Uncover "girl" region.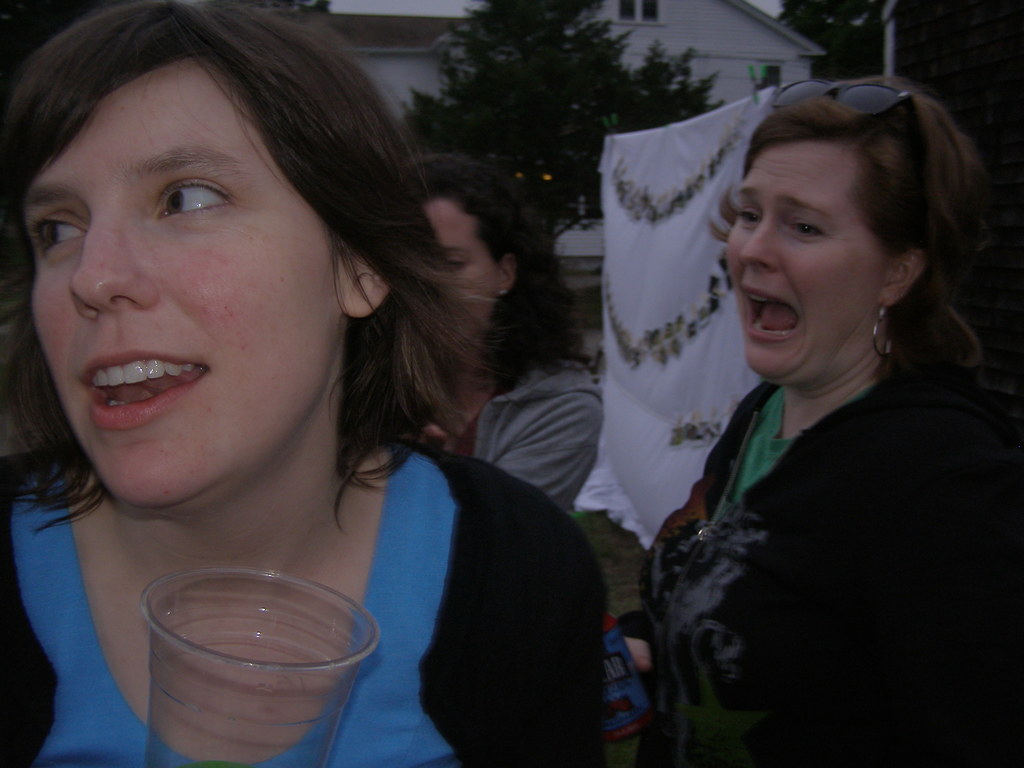
Uncovered: select_region(642, 74, 1023, 765).
